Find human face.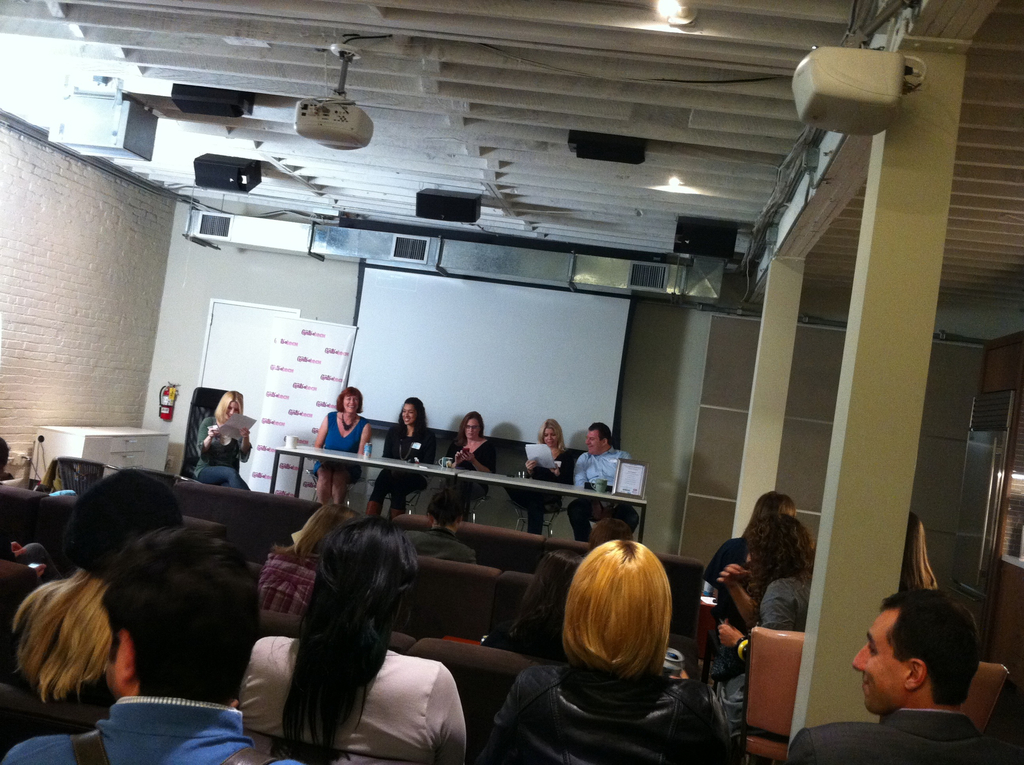
Rect(547, 427, 557, 446).
